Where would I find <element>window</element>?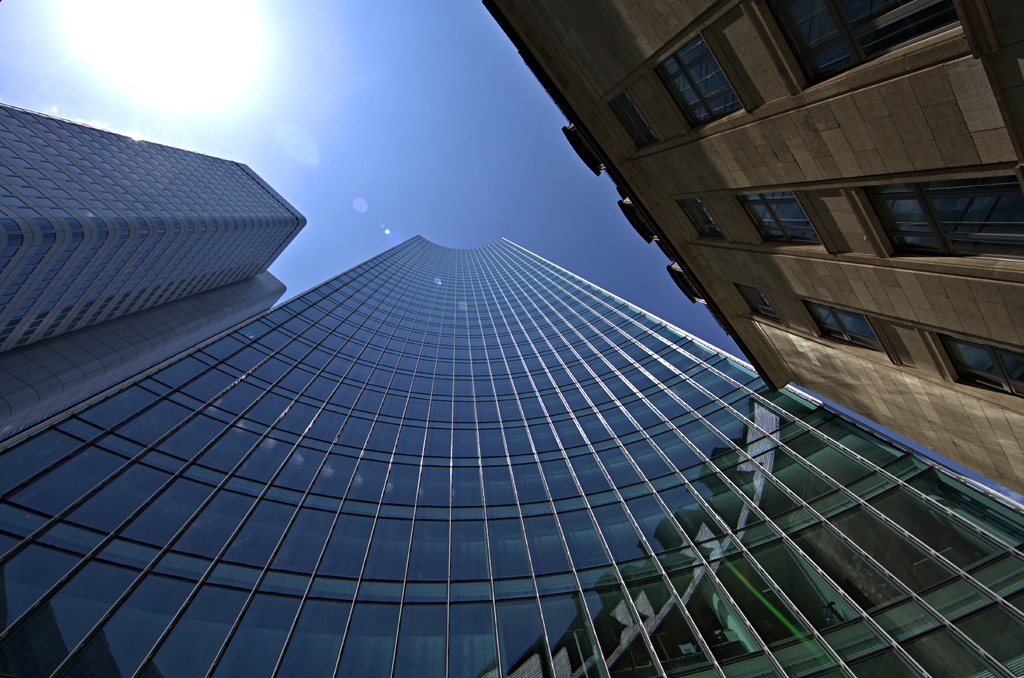
At box(742, 191, 821, 248).
